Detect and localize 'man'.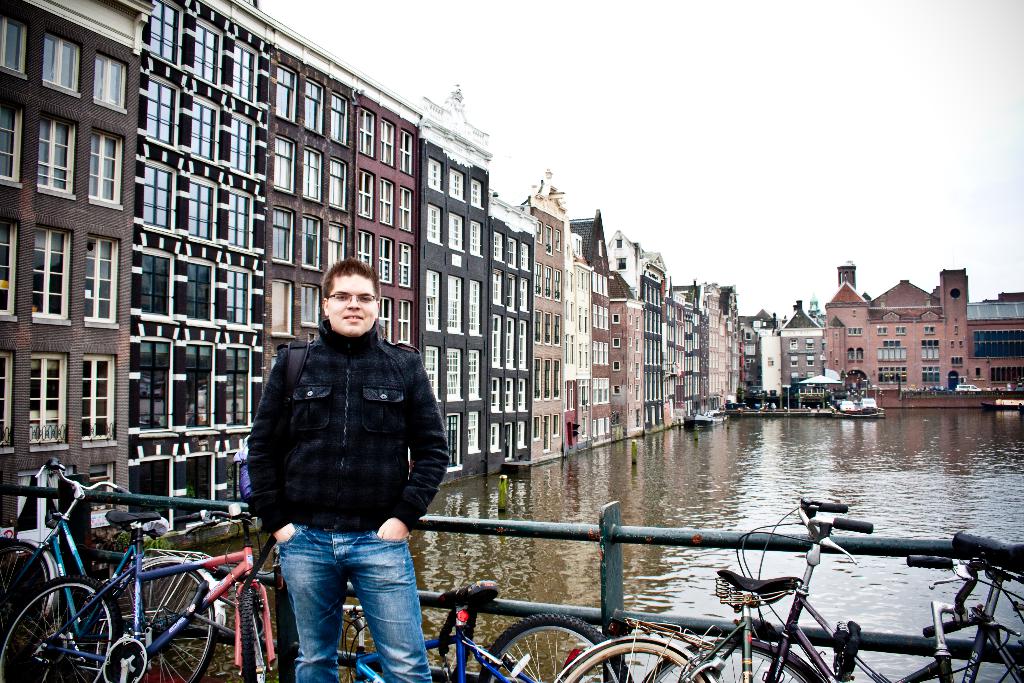
Localized at <bbox>228, 248, 450, 679</bbox>.
